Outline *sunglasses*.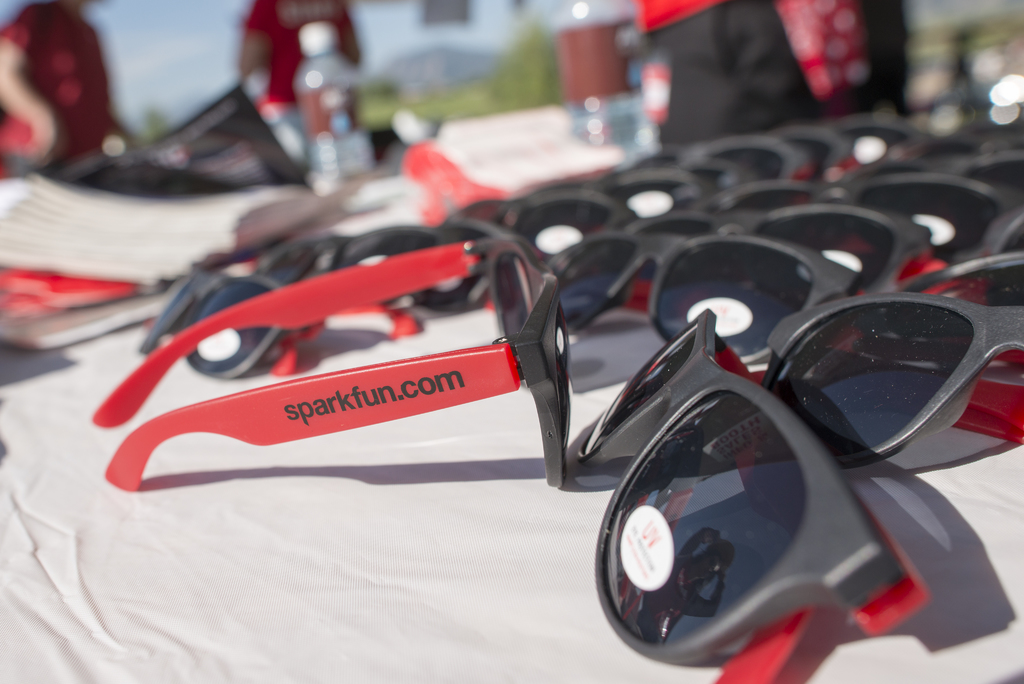
Outline: pyautogui.locateOnScreen(93, 110, 1023, 683).
